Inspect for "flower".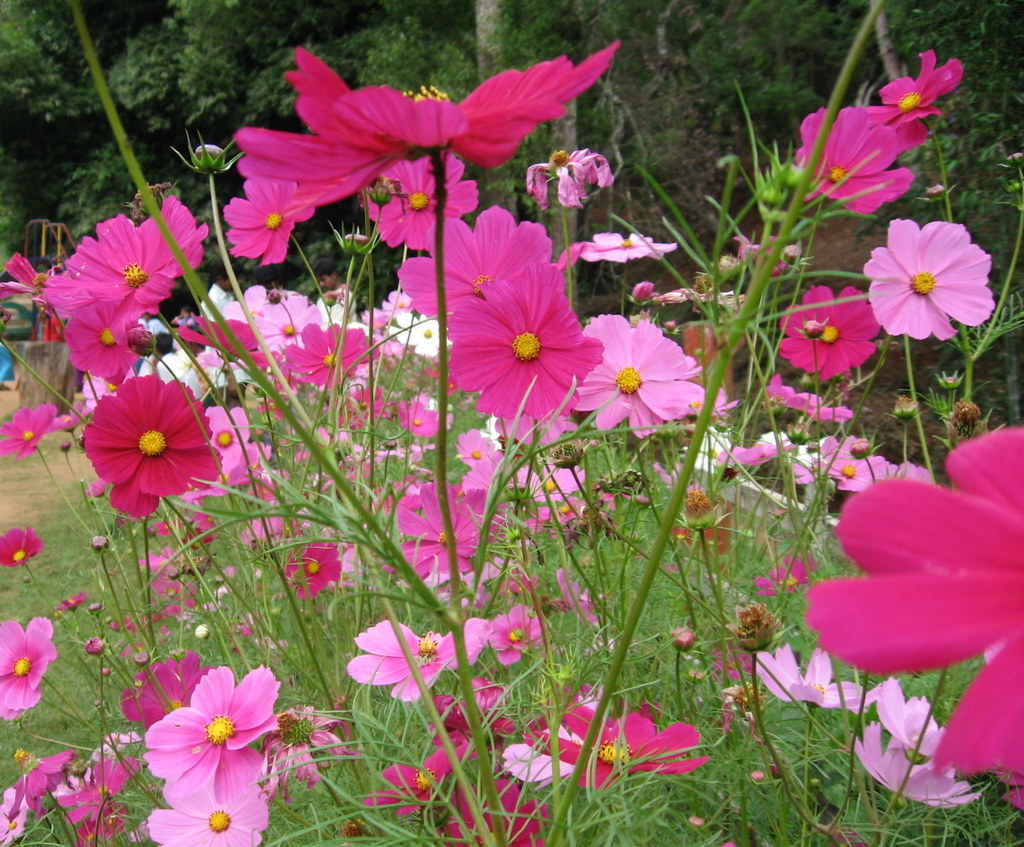
Inspection: rect(487, 610, 548, 664).
